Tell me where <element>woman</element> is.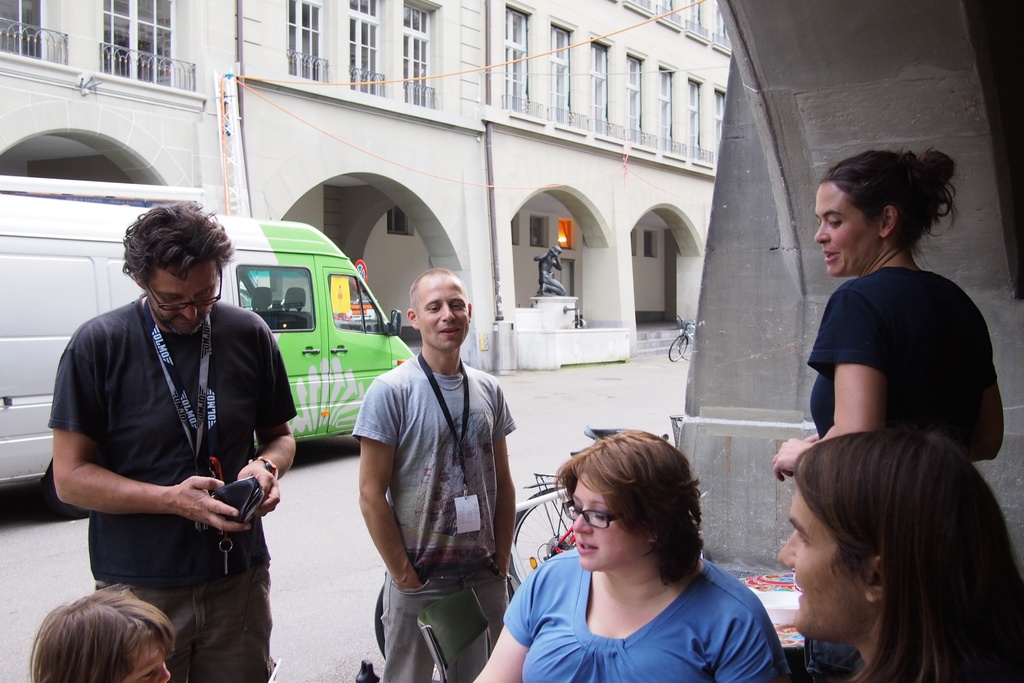
<element>woman</element> is at [left=495, top=431, right=780, bottom=682].
